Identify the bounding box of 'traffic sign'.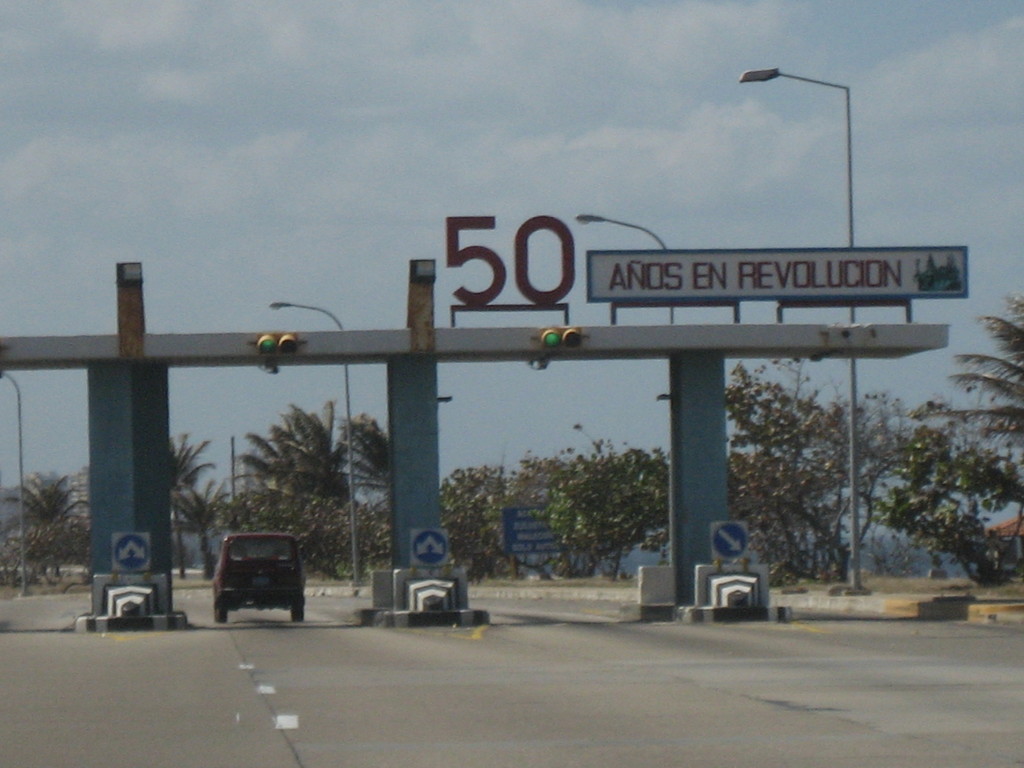
BBox(110, 532, 156, 572).
